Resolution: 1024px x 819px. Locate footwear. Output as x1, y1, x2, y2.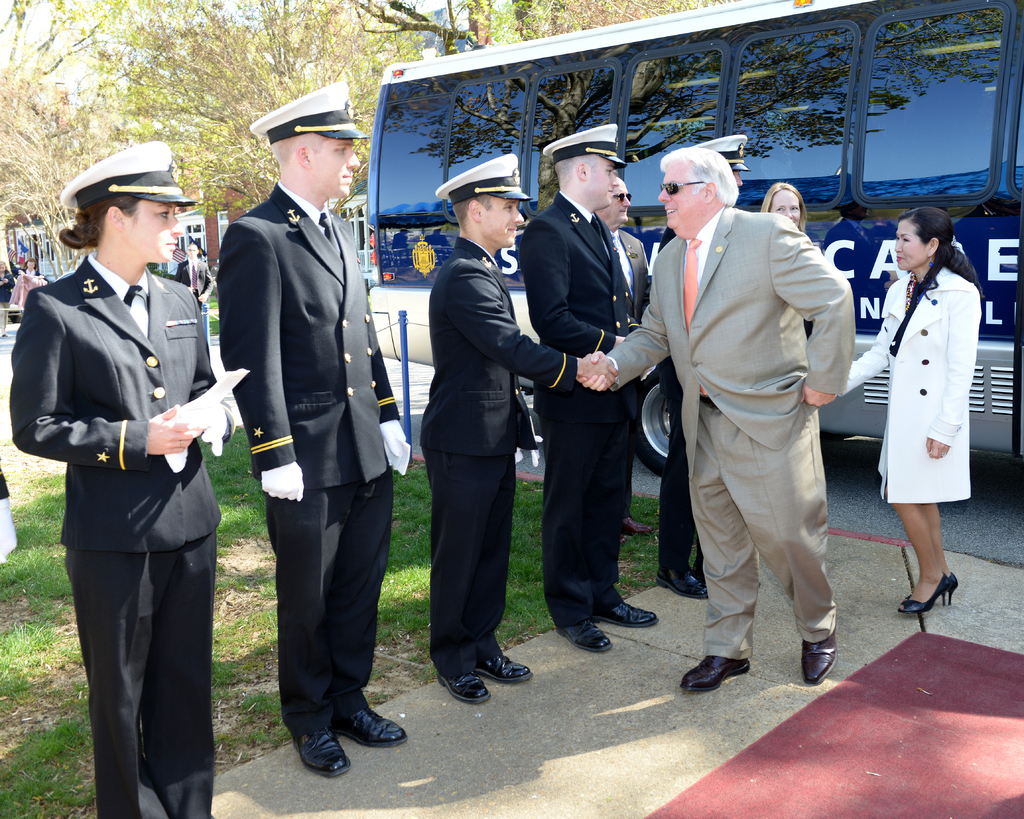
618, 516, 655, 541.
